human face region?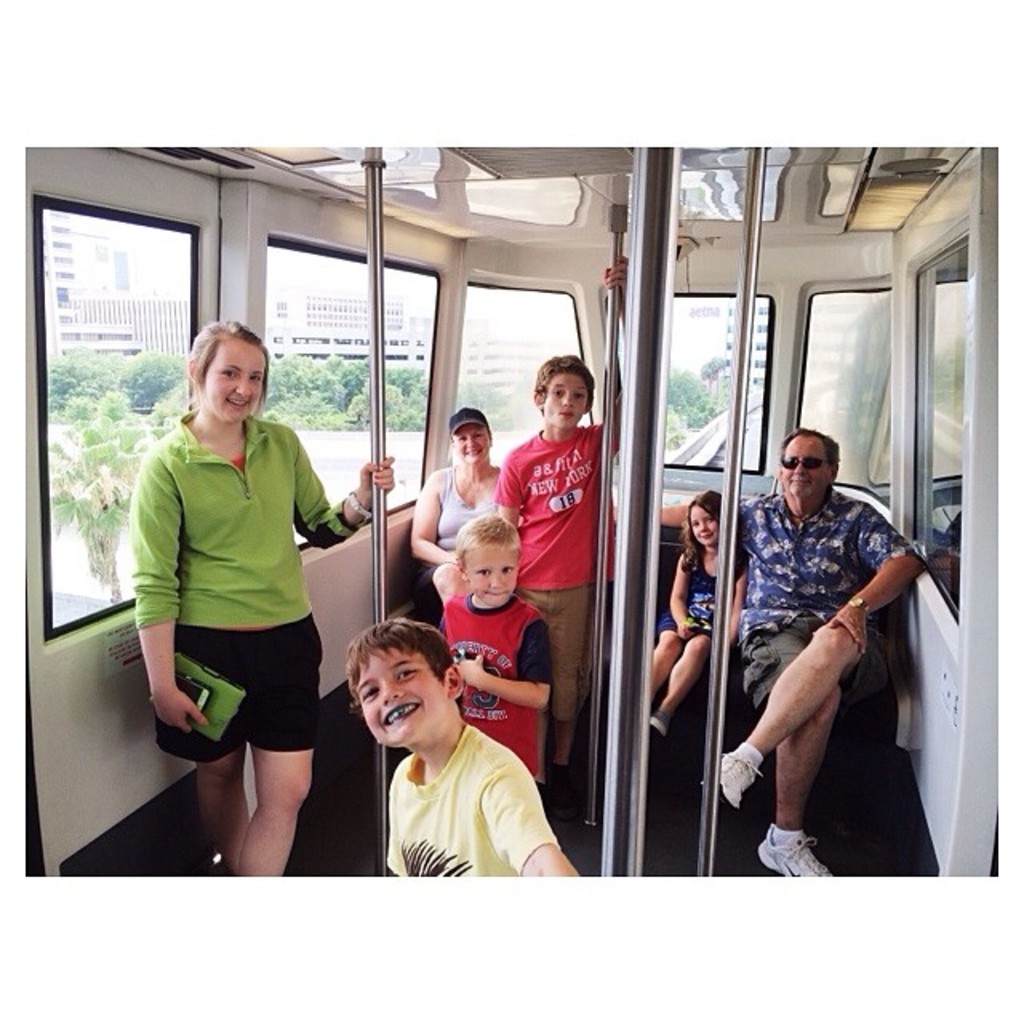
x1=466, y1=544, x2=520, y2=606
